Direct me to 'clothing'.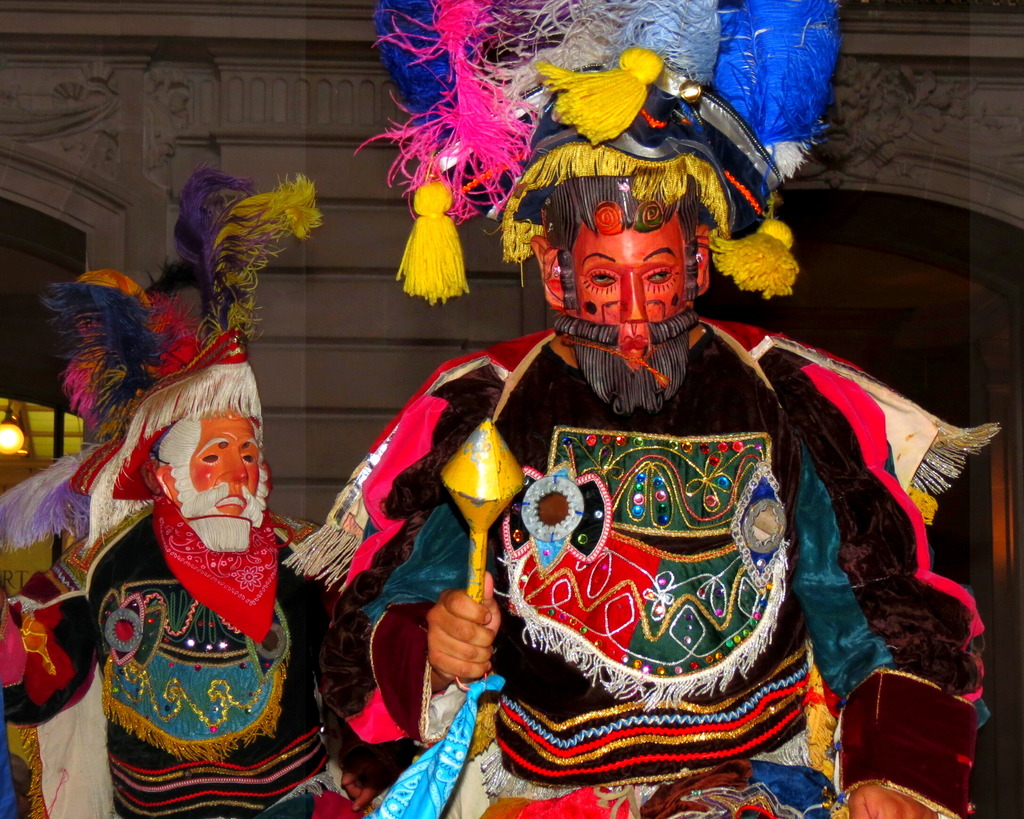
Direction: 459:285:855:806.
